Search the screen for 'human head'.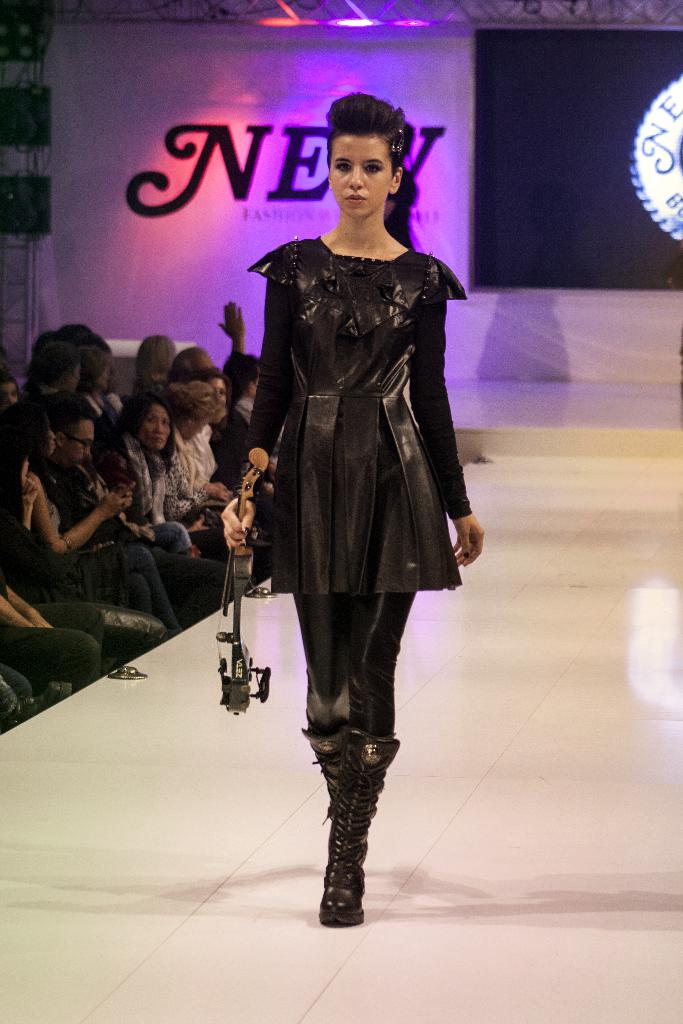
Found at <region>320, 88, 408, 212</region>.
